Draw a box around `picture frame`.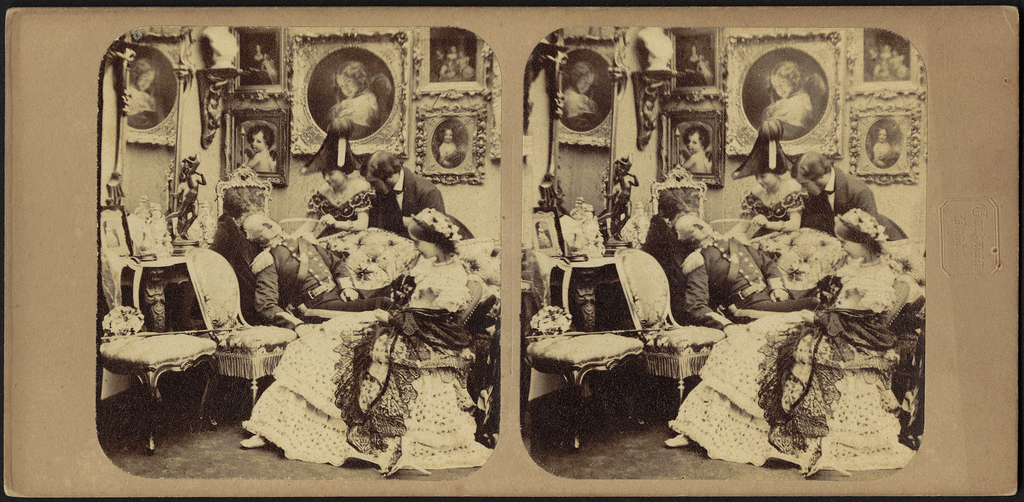
bbox(221, 92, 287, 184).
